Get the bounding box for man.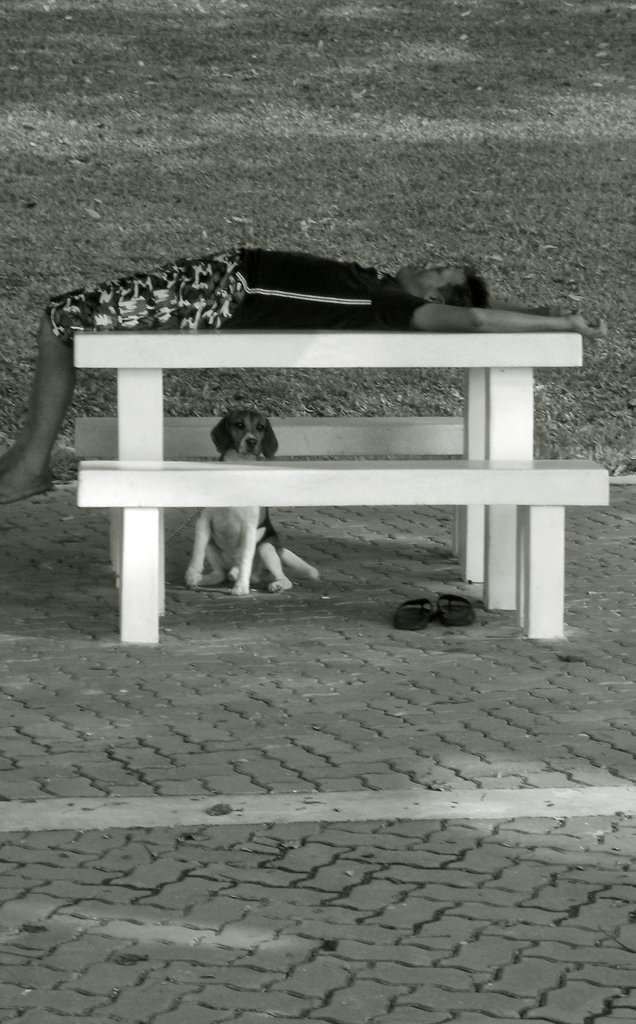
(0, 244, 609, 502).
